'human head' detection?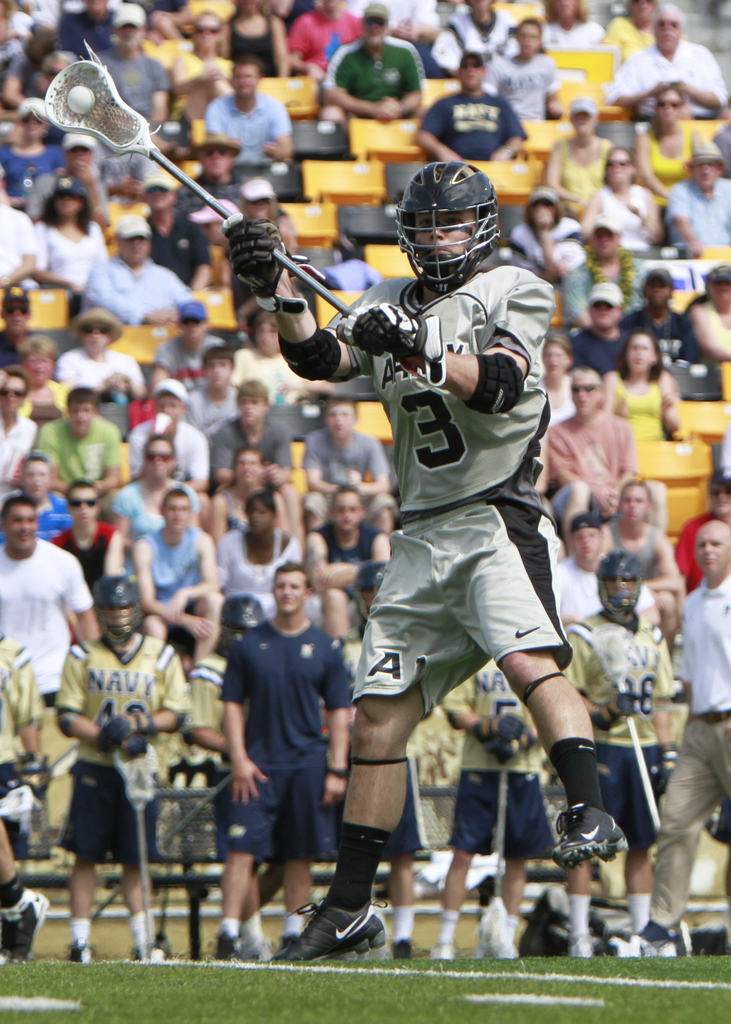
316:0:340:22
